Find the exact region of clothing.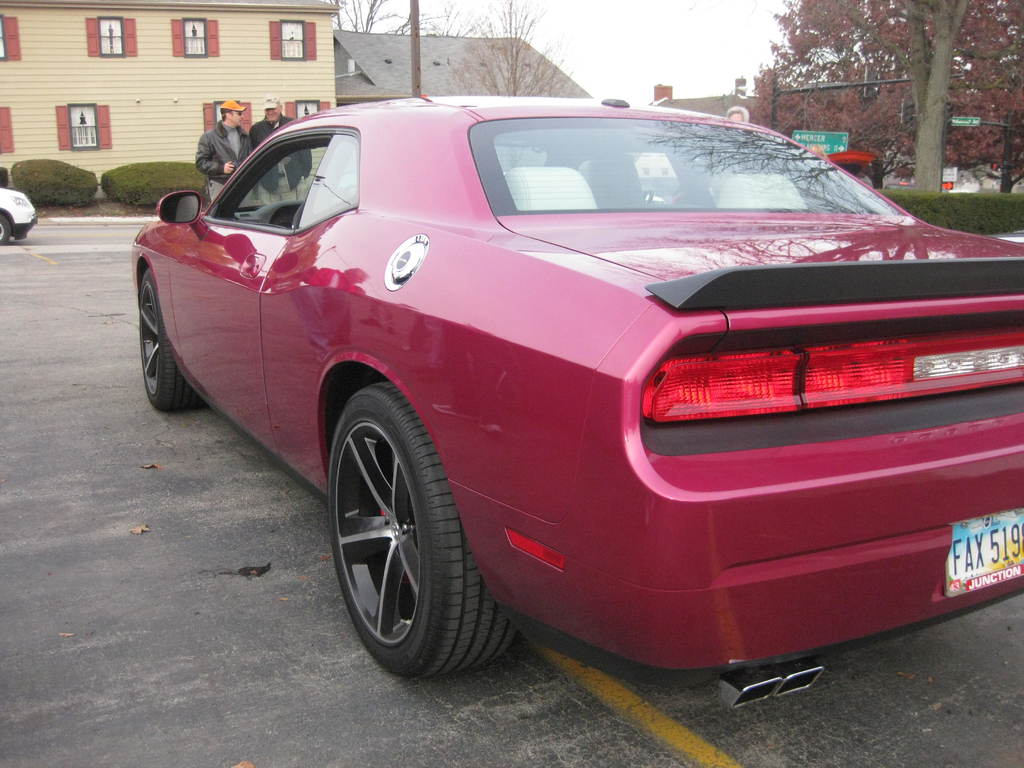
Exact region: 189, 116, 260, 202.
